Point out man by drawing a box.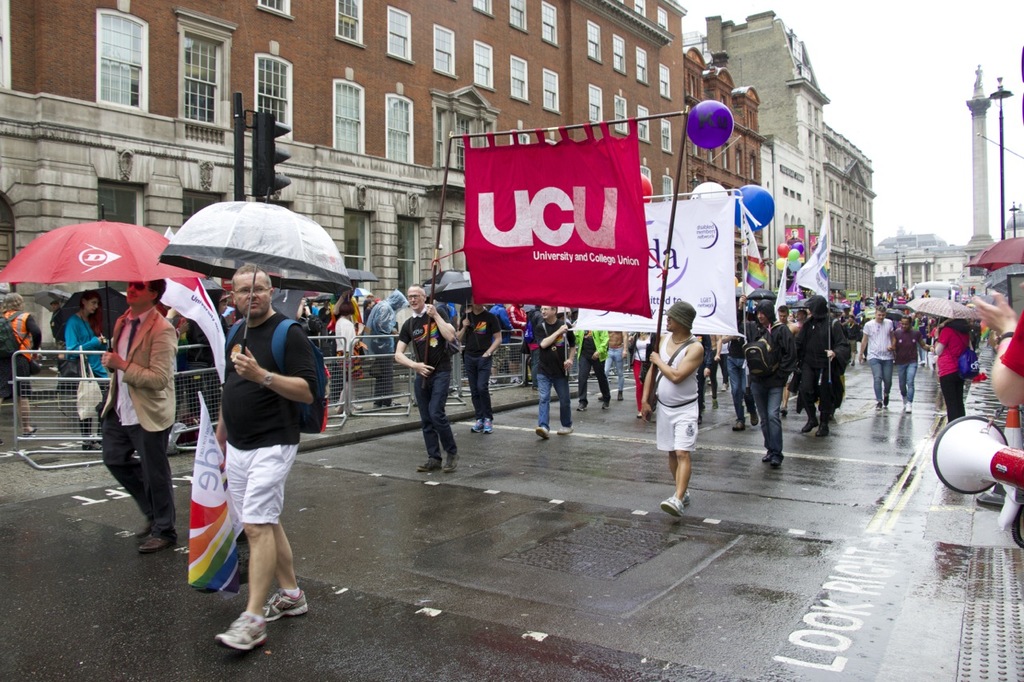
region(507, 305, 533, 388).
